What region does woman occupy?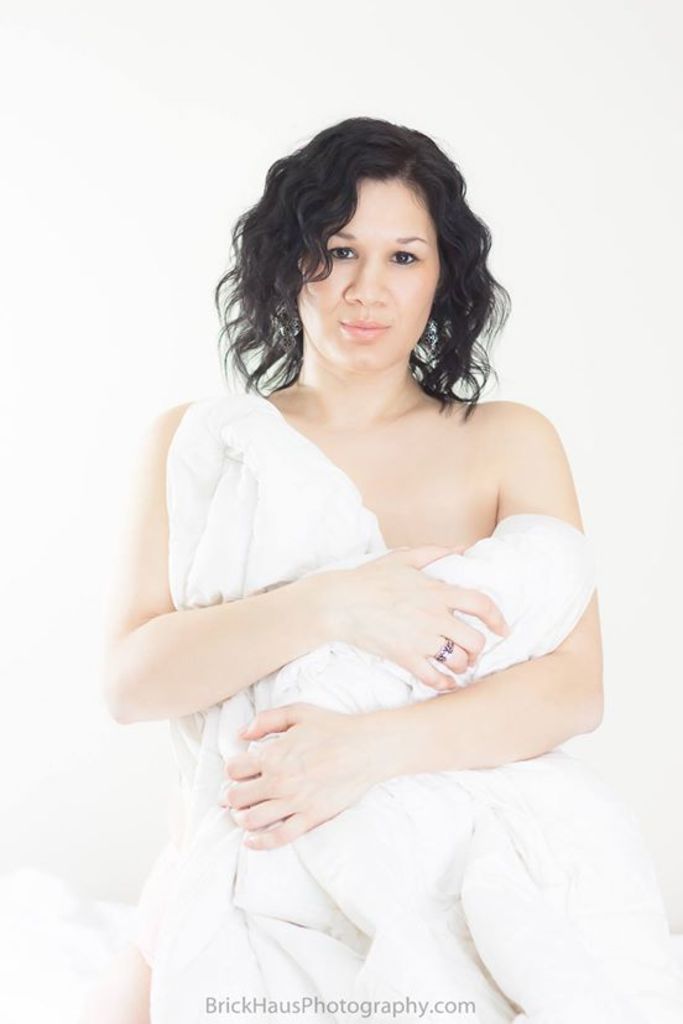
{"left": 110, "top": 100, "right": 620, "bottom": 948}.
